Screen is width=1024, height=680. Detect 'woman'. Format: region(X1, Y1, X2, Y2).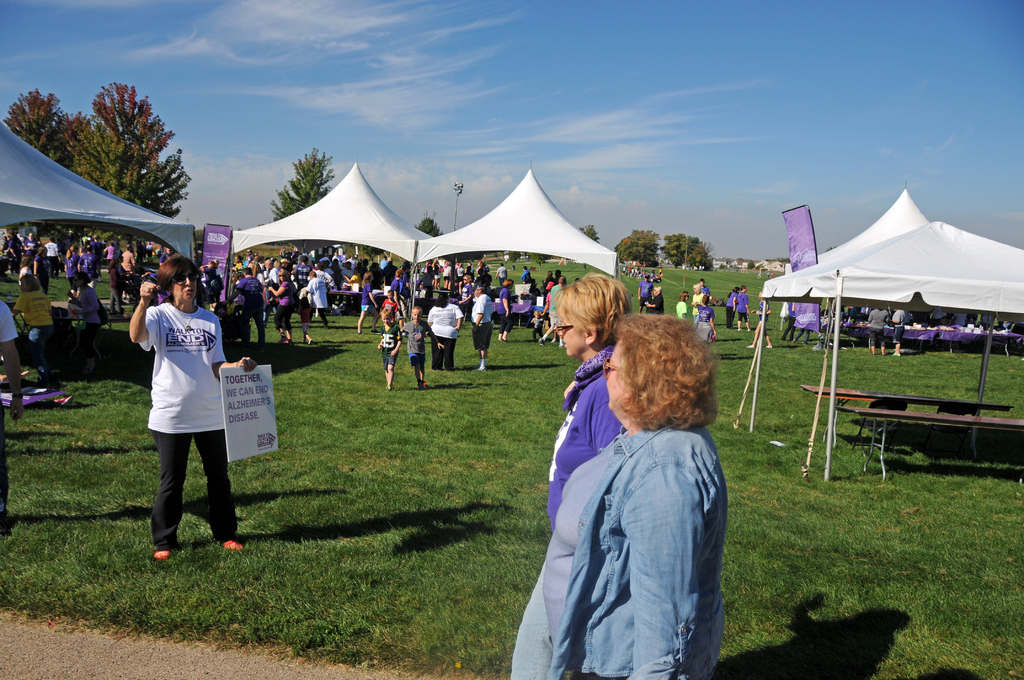
region(509, 312, 733, 679).
